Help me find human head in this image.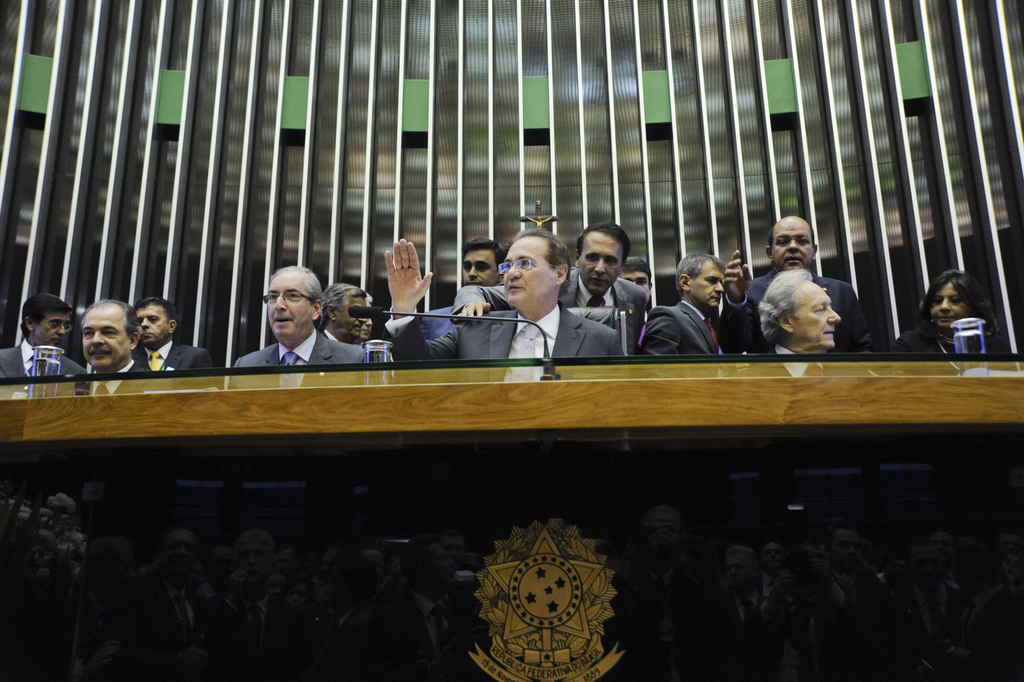
Found it: {"left": 321, "top": 280, "right": 365, "bottom": 339}.
